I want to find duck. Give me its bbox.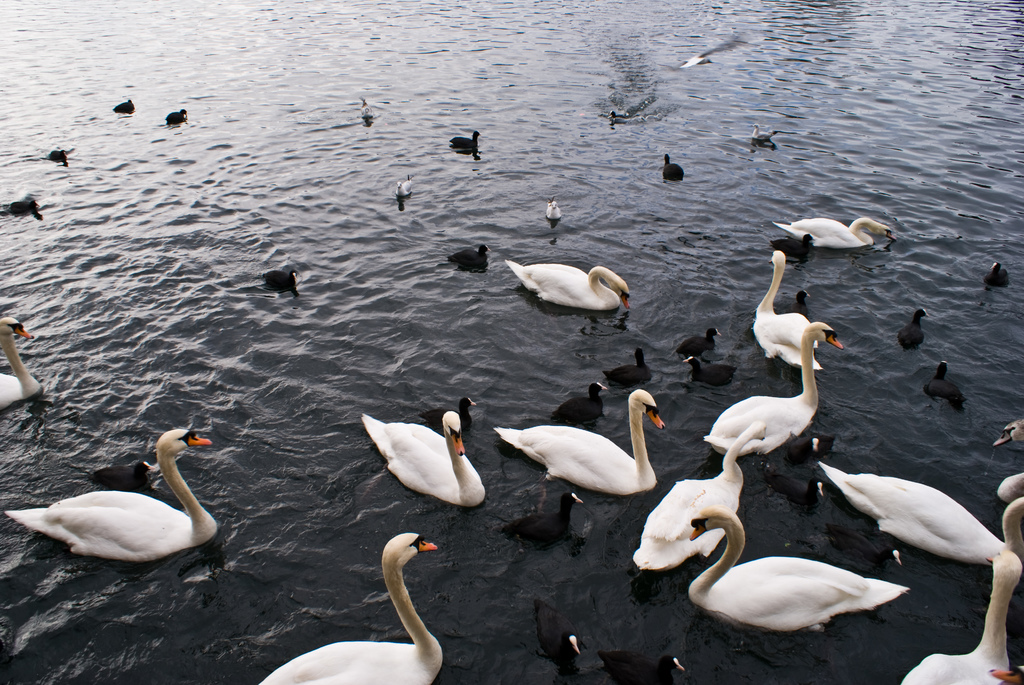
(x1=491, y1=387, x2=669, y2=497).
